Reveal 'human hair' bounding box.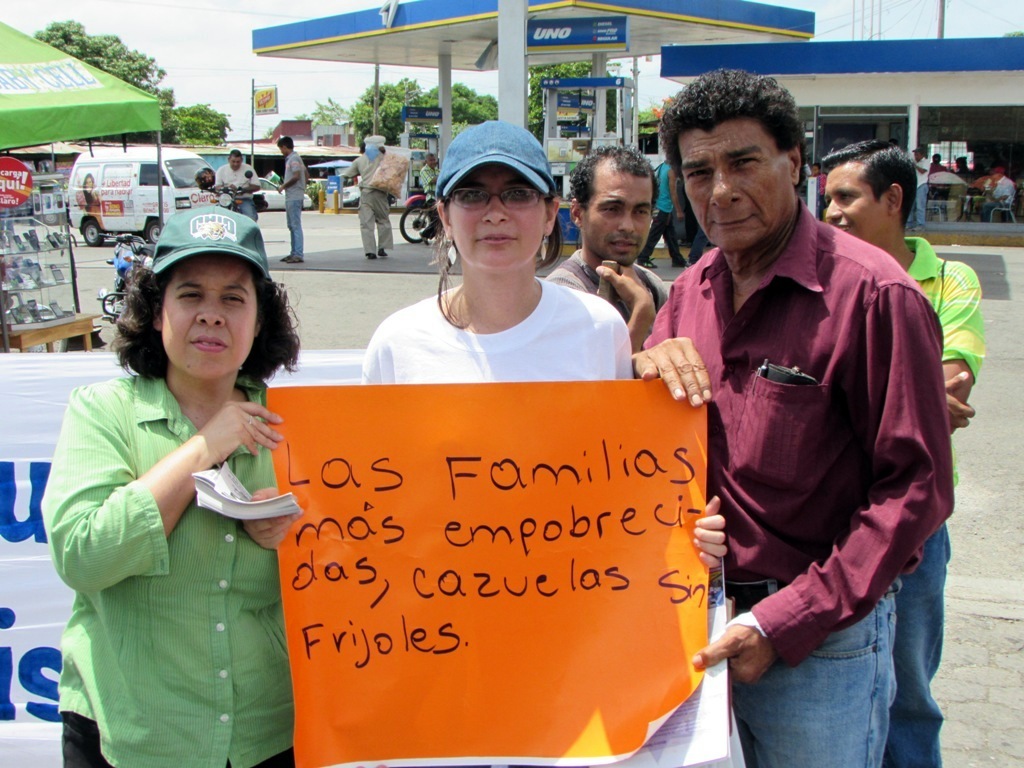
Revealed: bbox=(657, 64, 808, 180).
